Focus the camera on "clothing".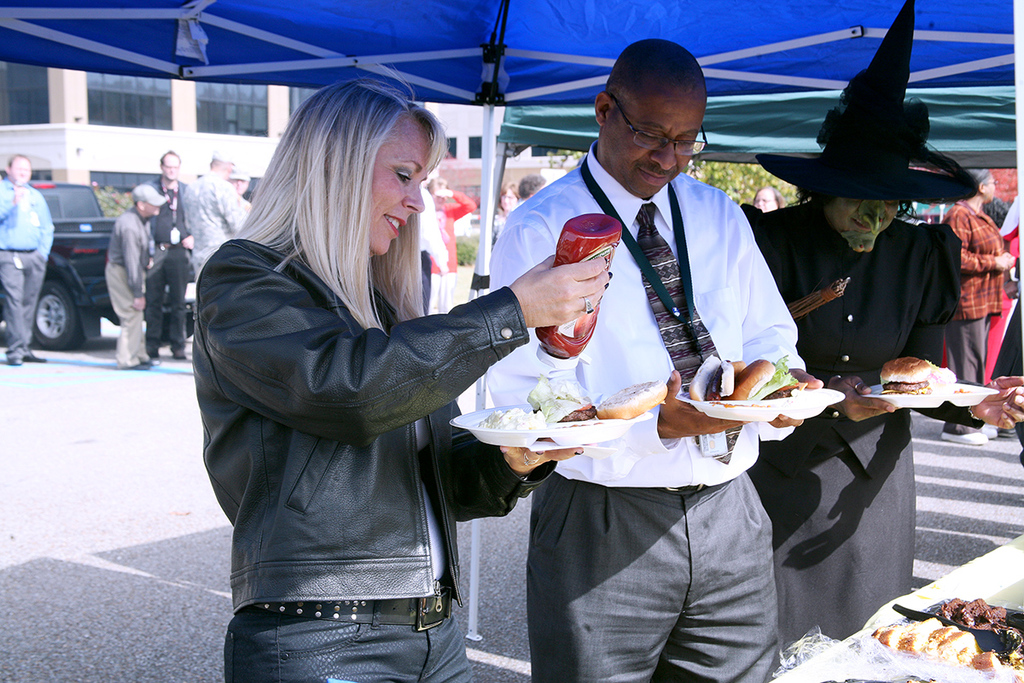
Focus region: {"x1": 191, "y1": 179, "x2": 553, "y2": 638}.
